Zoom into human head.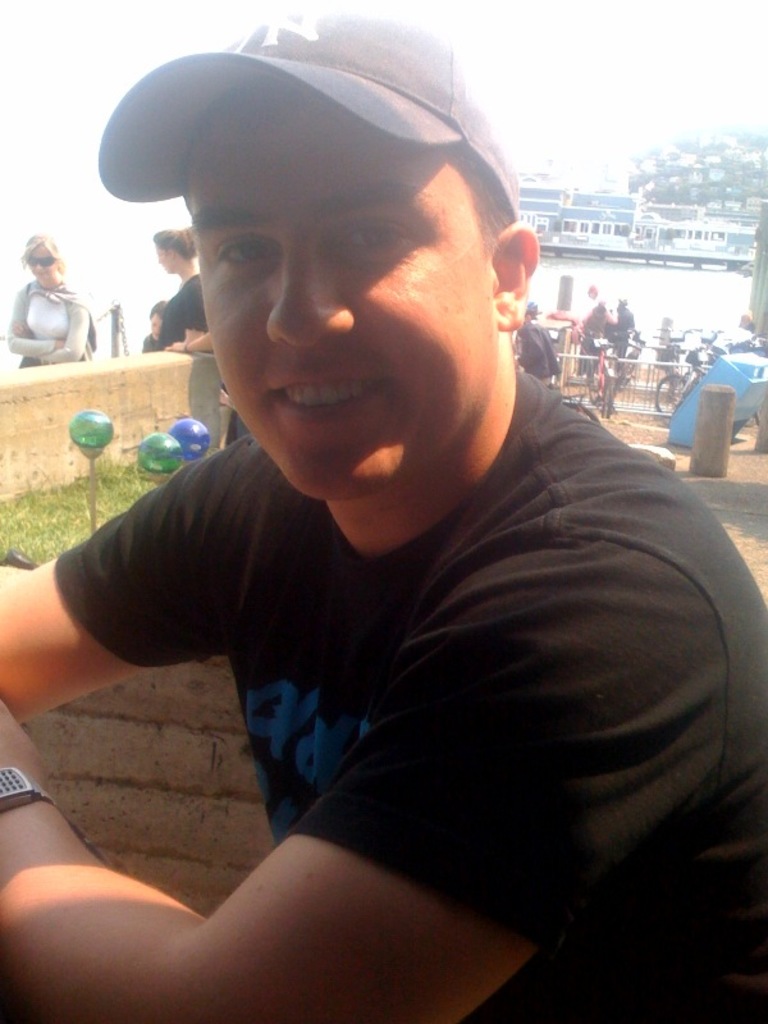
Zoom target: (left=148, top=223, right=197, bottom=278).
